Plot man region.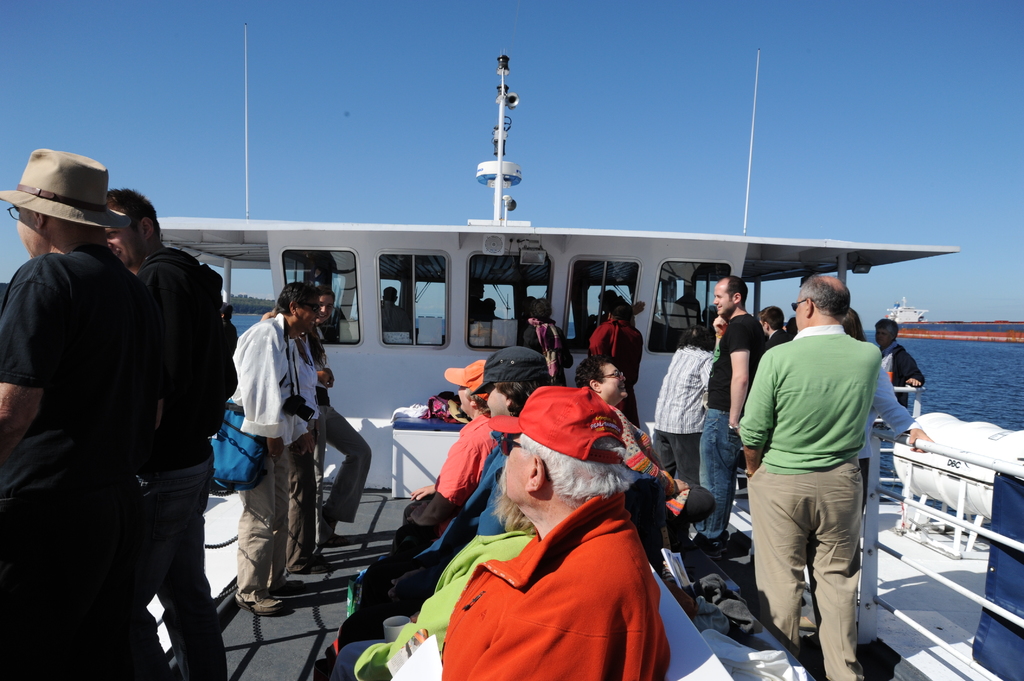
Plotted at locate(690, 276, 769, 561).
